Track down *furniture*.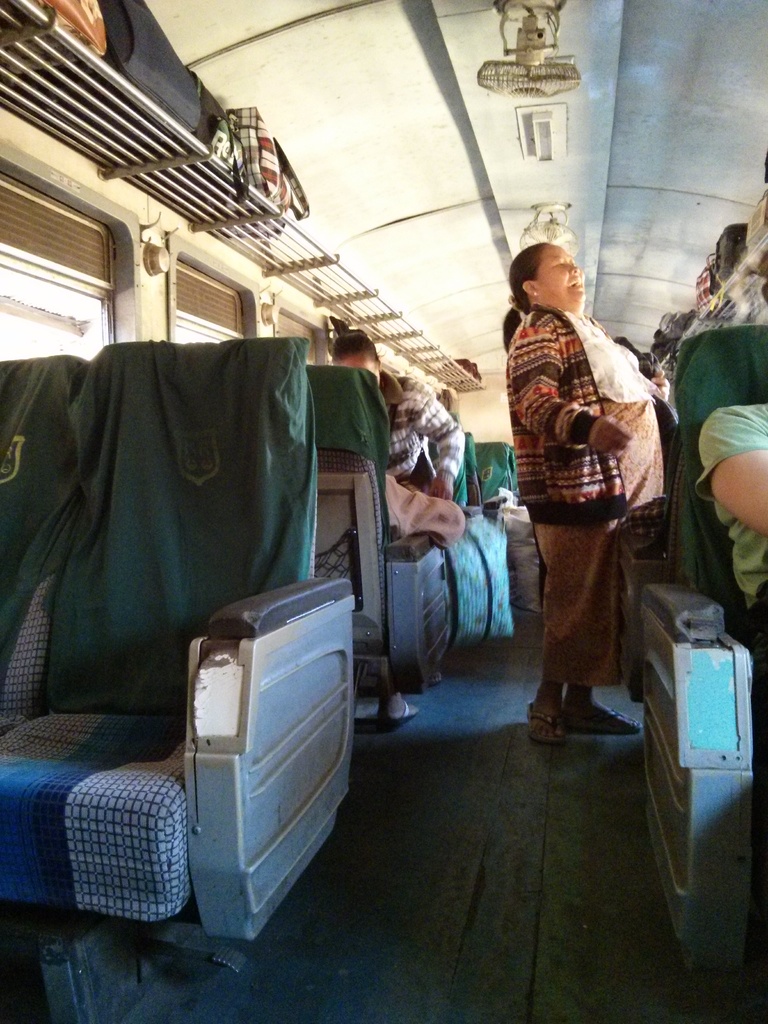
Tracked to bbox=(0, 353, 88, 732).
